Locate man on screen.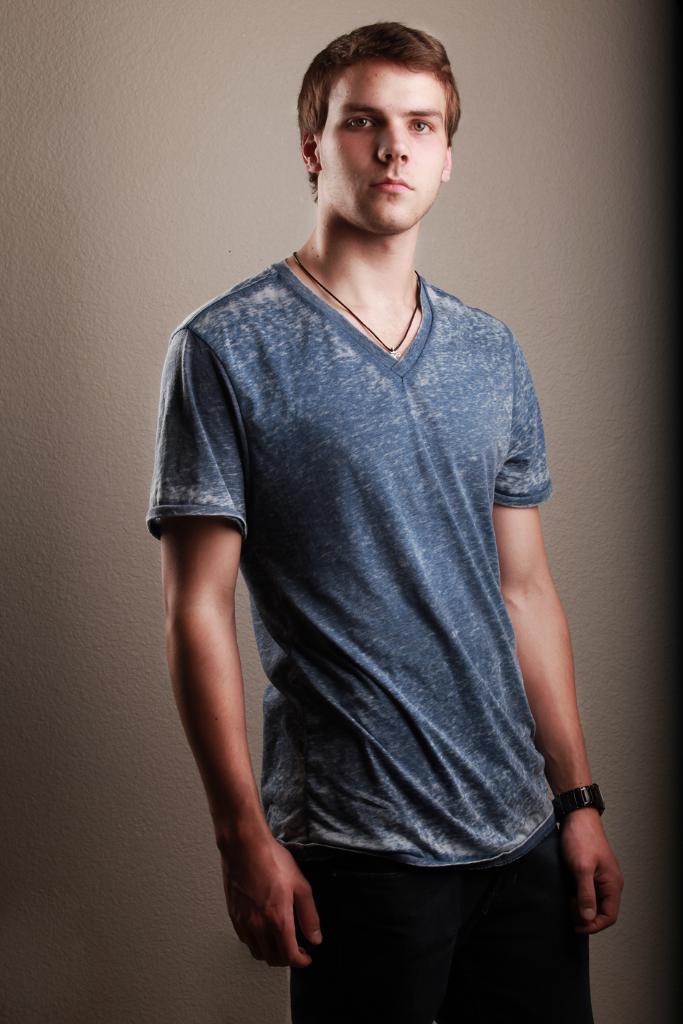
On screen at x1=134, y1=0, x2=584, y2=1009.
